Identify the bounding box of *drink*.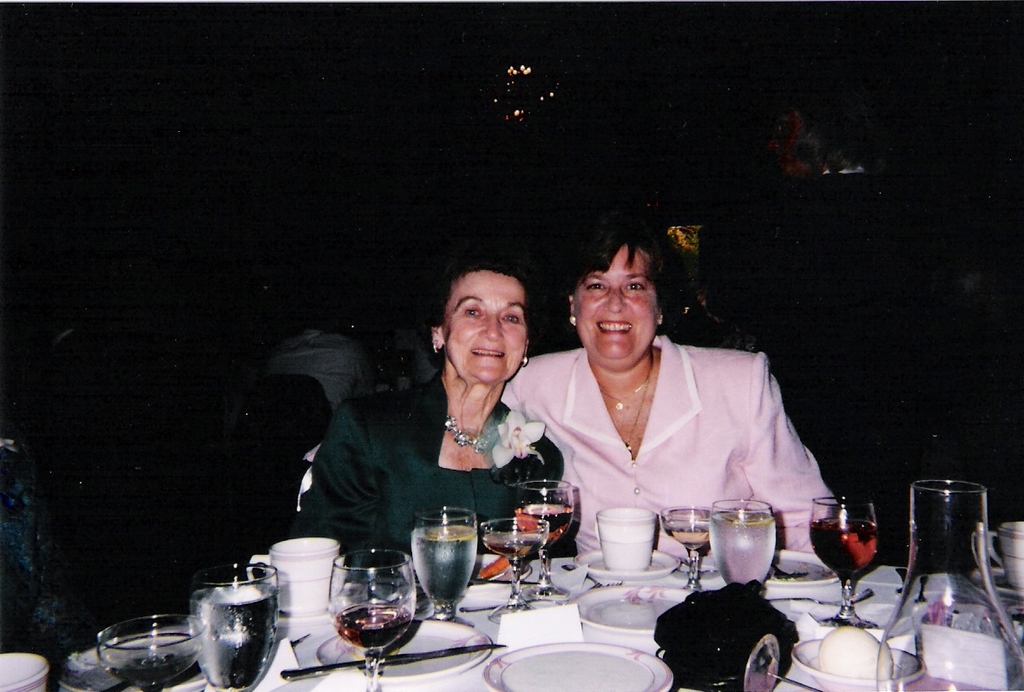
<region>487, 538, 539, 563</region>.
